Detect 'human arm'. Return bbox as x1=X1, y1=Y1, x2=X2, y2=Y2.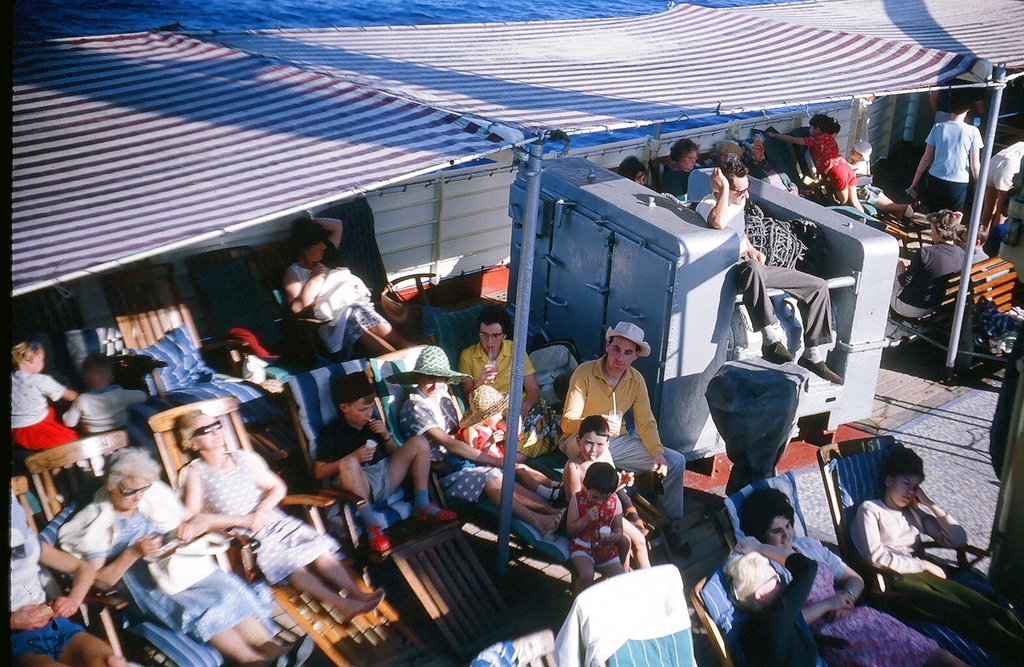
x1=634, y1=376, x2=667, y2=478.
